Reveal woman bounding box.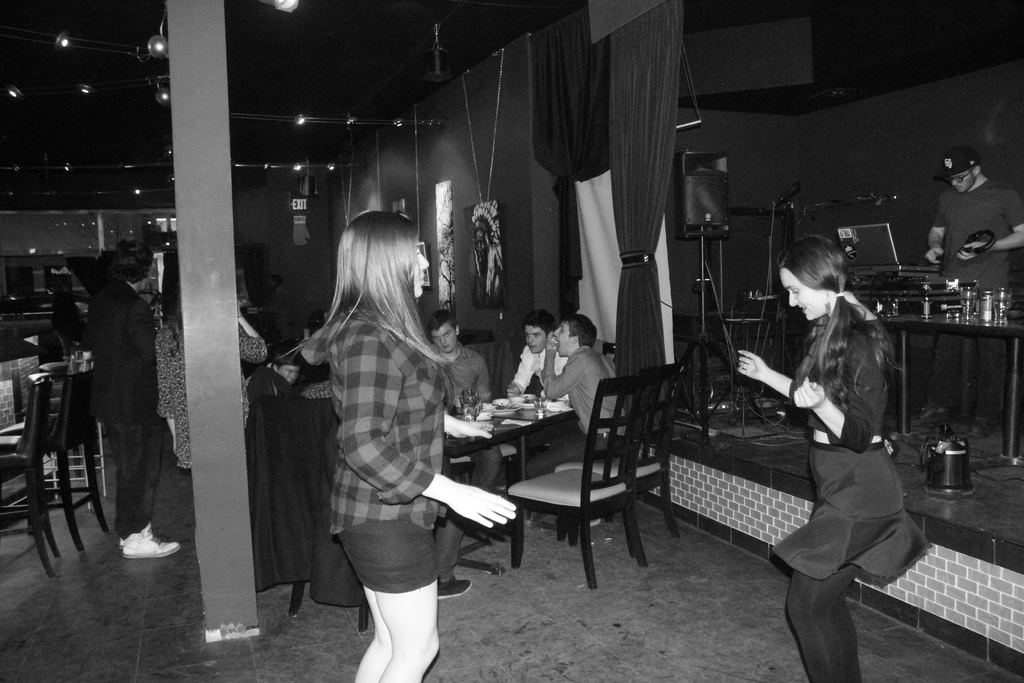
Revealed: <box>733,233,934,682</box>.
